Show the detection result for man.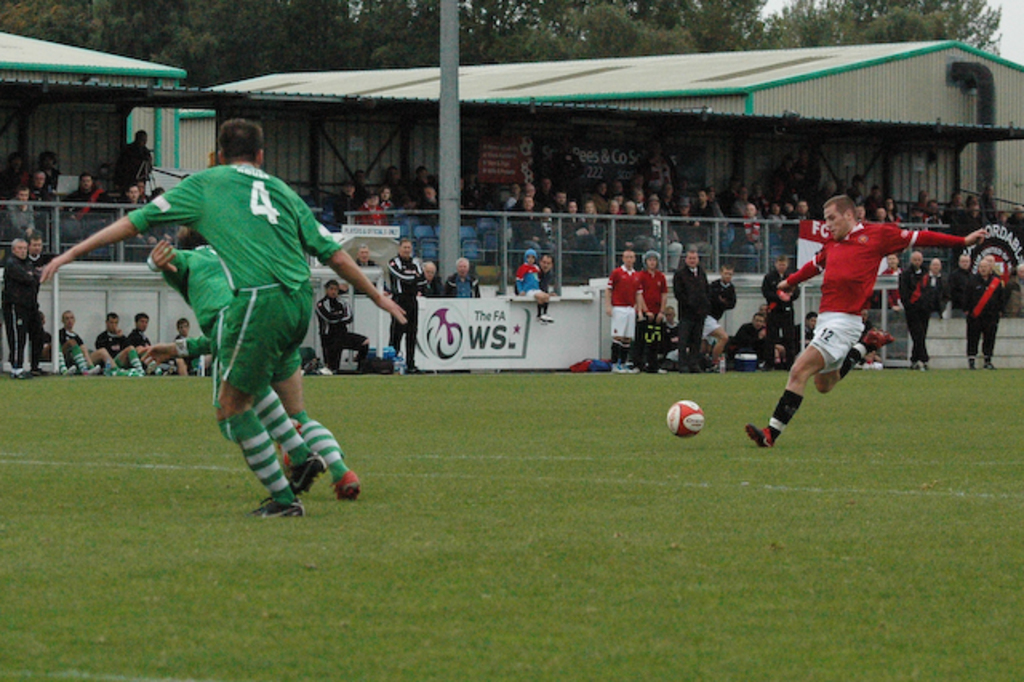
{"x1": 962, "y1": 259, "x2": 1005, "y2": 370}.
